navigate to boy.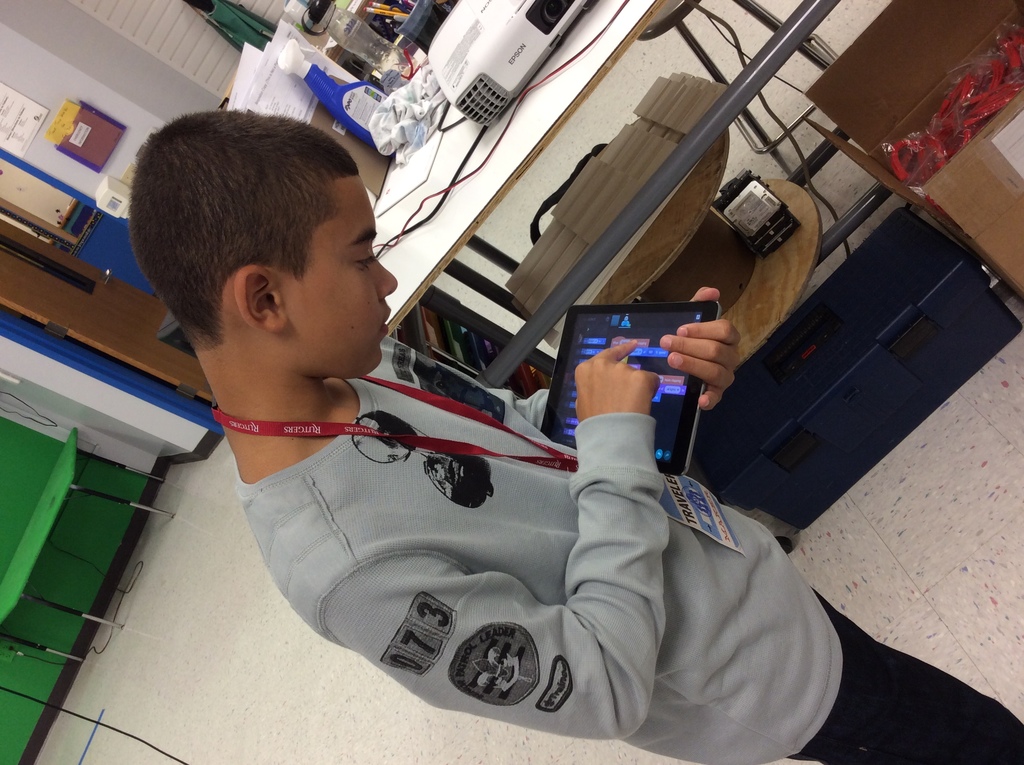
Navigation target: crop(84, 132, 802, 741).
